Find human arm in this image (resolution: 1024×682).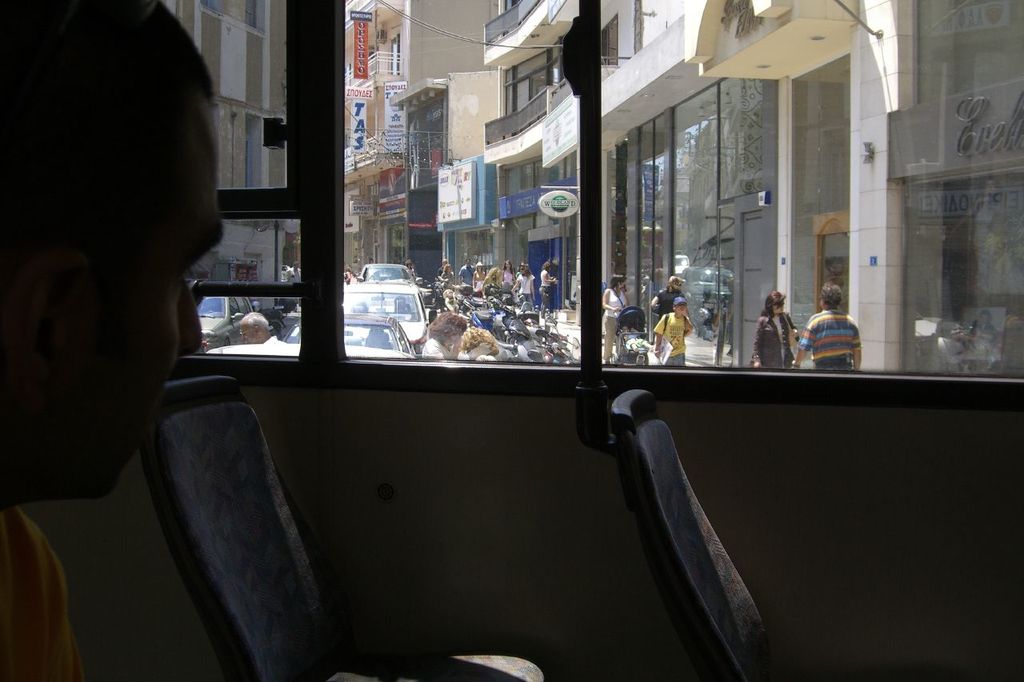
[left=480, top=275, right=488, bottom=300].
